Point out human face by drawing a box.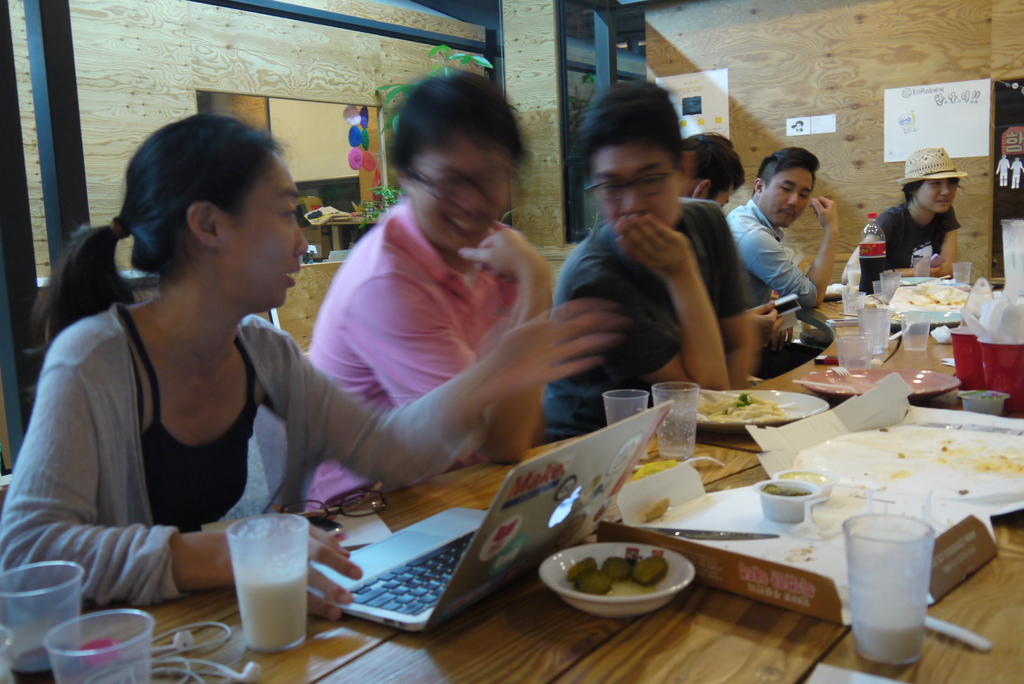
[766, 162, 813, 220].
